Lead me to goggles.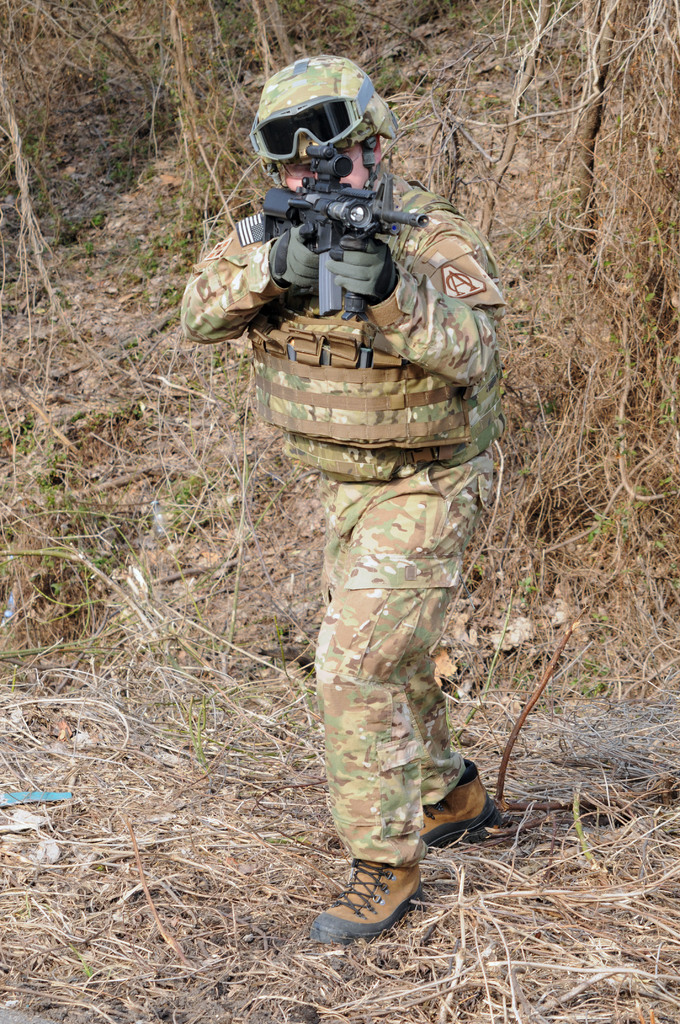
Lead to (left=255, top=100, right=390, bottom=168).
